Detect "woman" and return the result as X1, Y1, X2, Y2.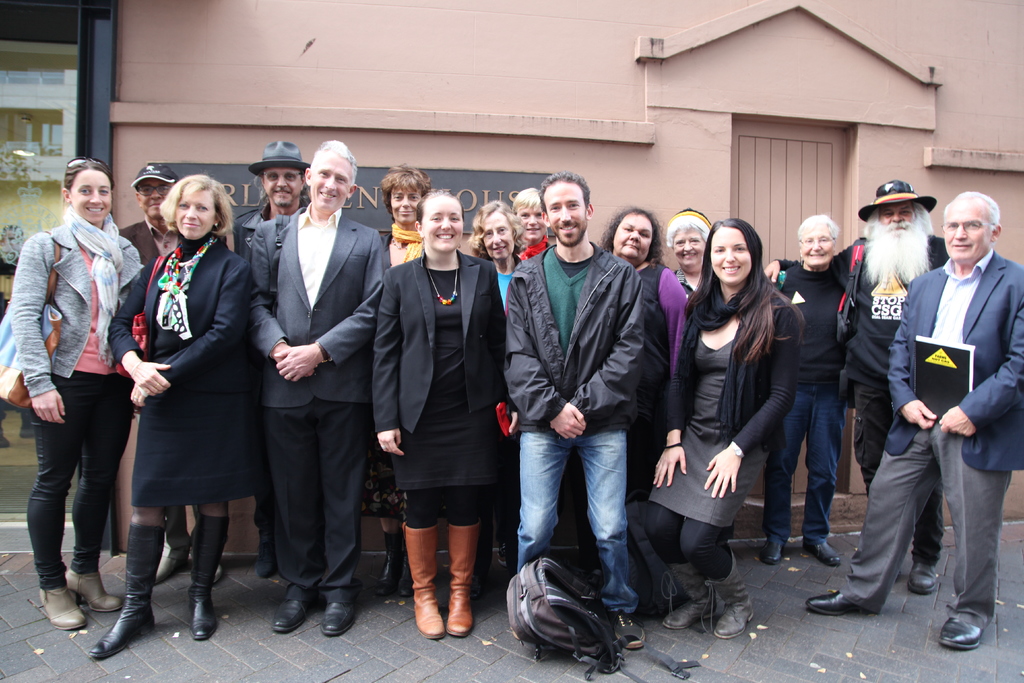
371, 189, 509, 641.
